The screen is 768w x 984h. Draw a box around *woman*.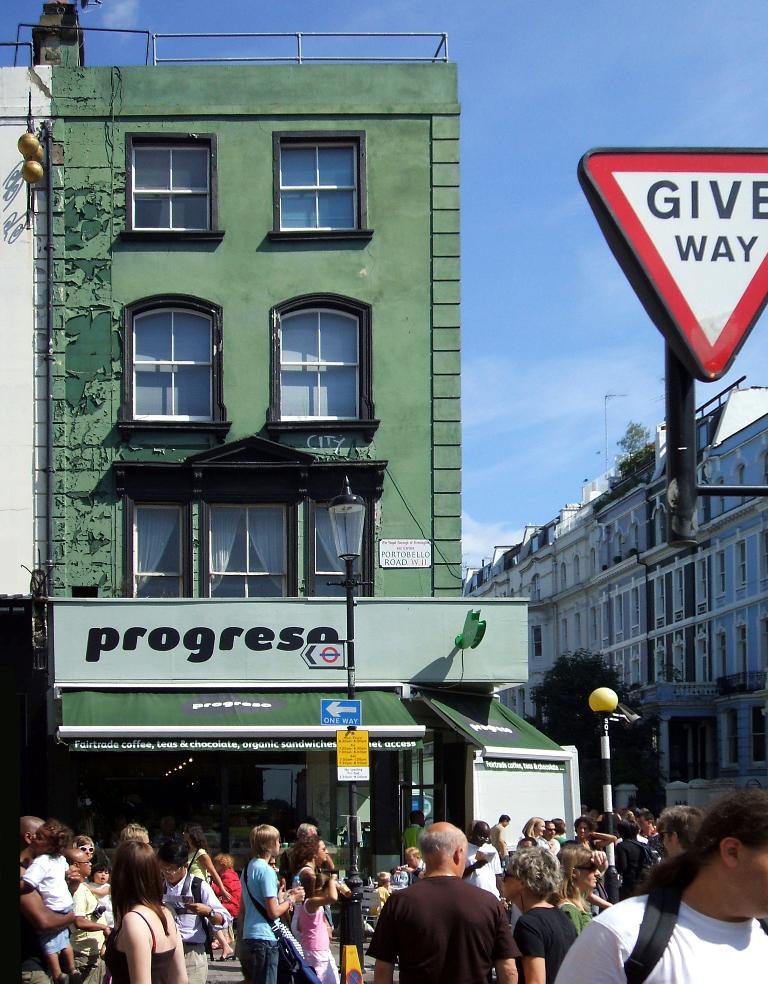
557/845/611/936.
